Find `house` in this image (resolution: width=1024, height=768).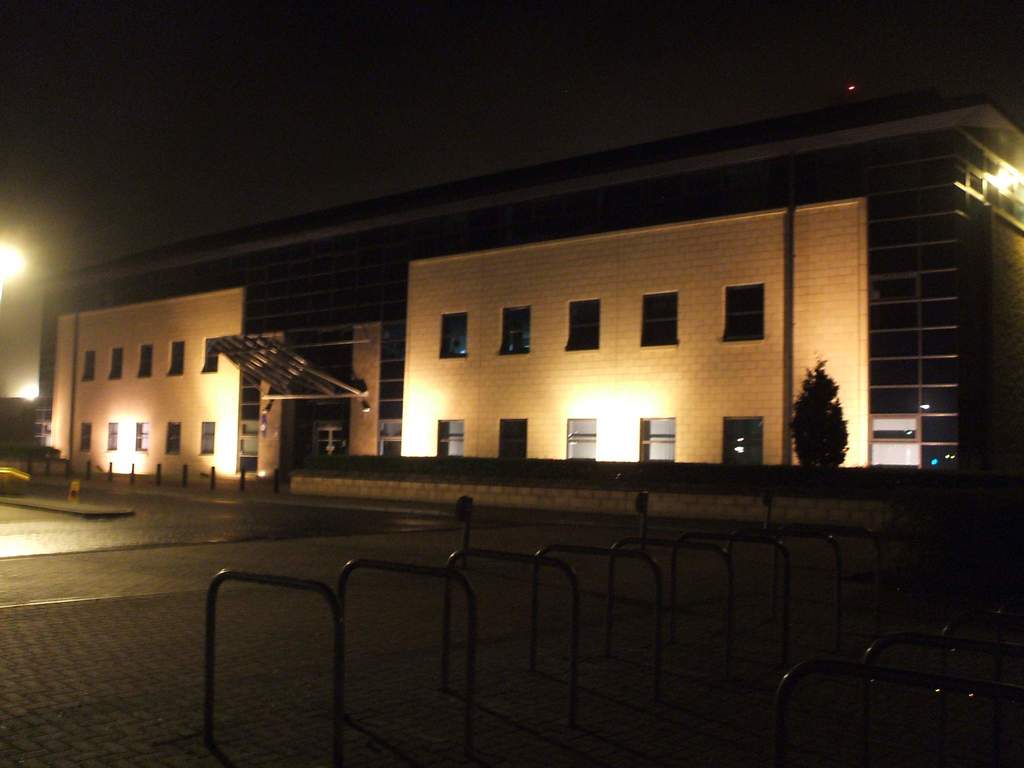
x1=33, y1=85, x2=1016, y2=483.
